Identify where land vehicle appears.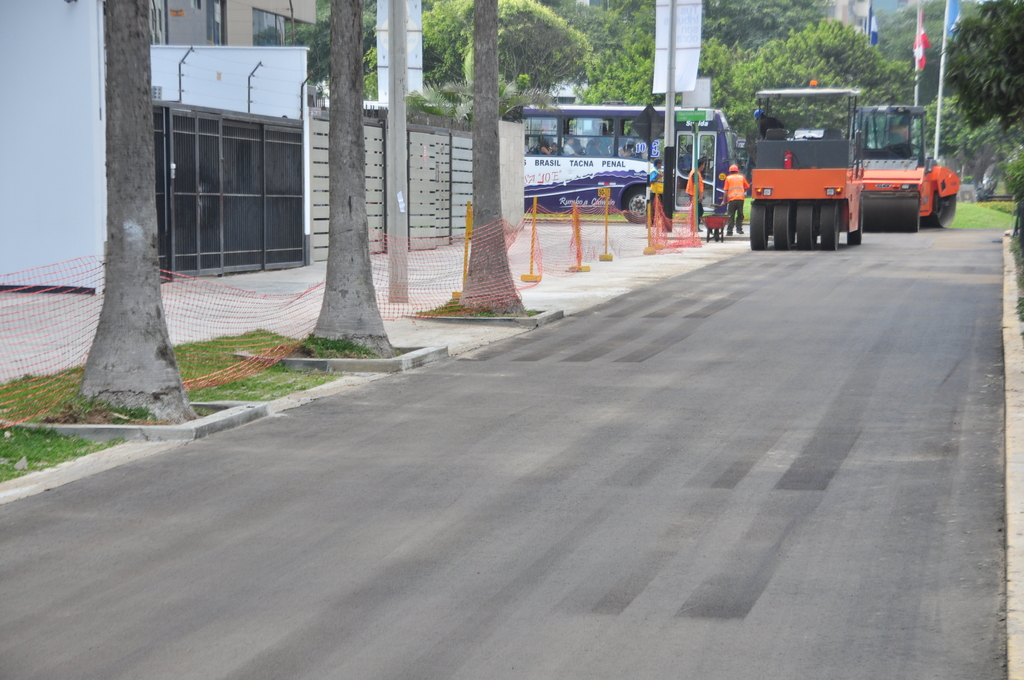
Appears at <bbox>316, 97, 739, 225</bbox>.
